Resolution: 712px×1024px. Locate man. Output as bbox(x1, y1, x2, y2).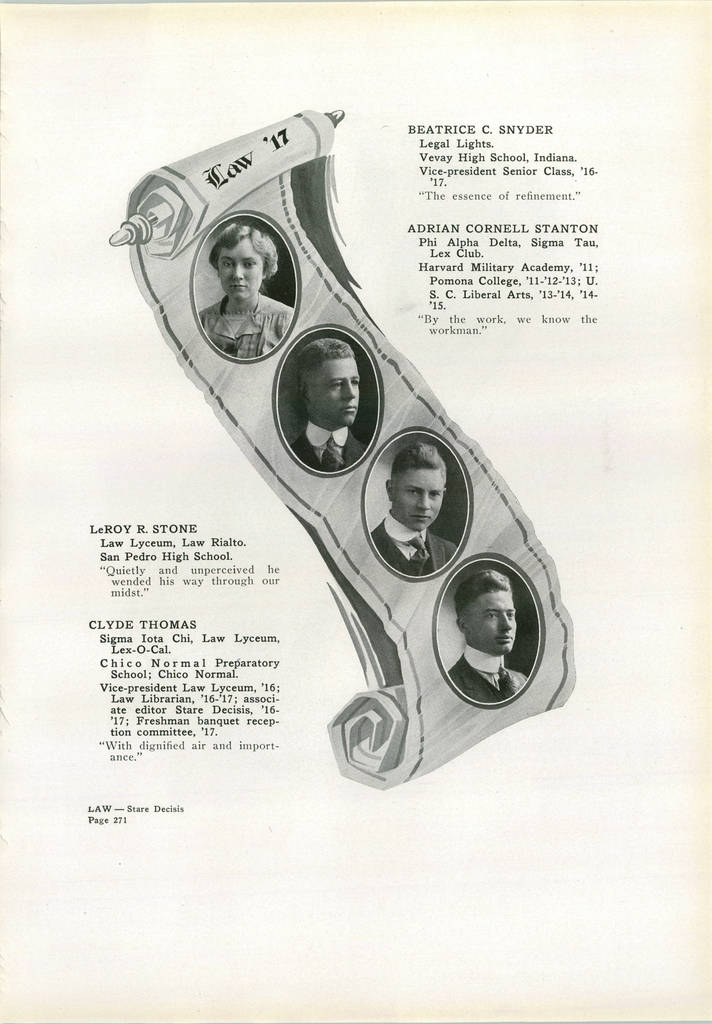
bbox(292, 337, 367, 472).
